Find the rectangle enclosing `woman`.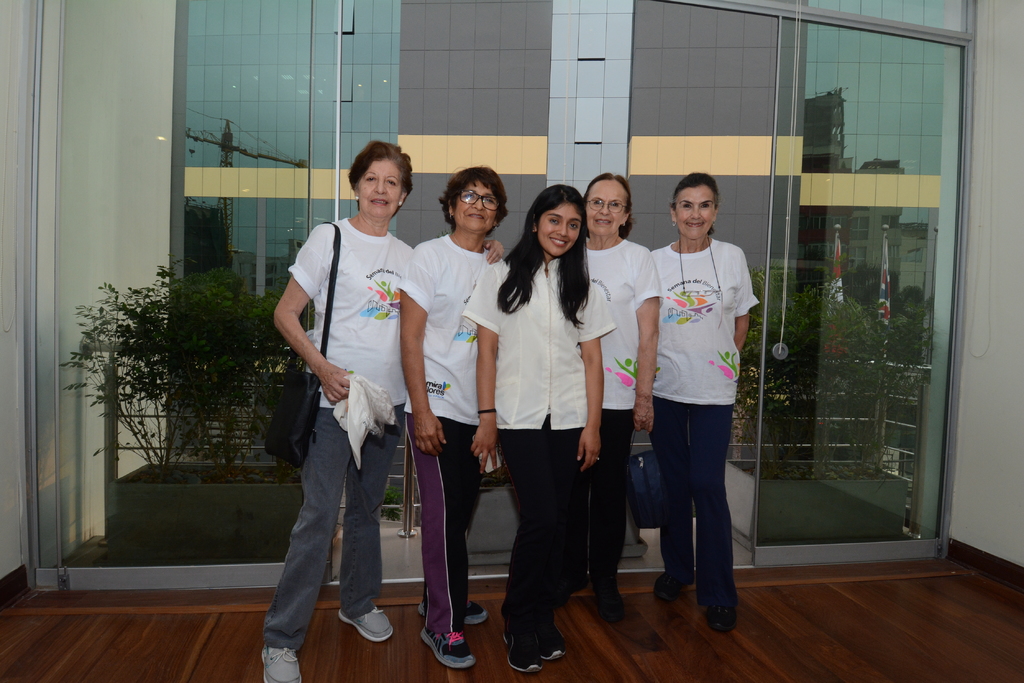
box(401, 163, 515, 668).
